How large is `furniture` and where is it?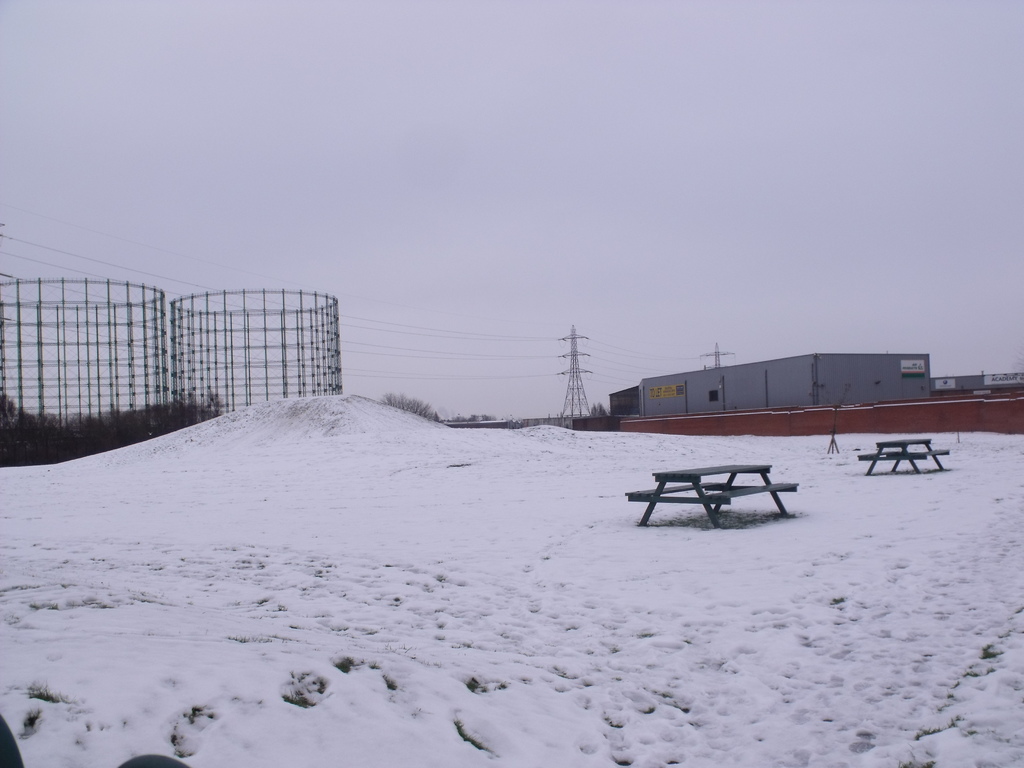
Bounding box: locate(625, 460, 793, 534).
